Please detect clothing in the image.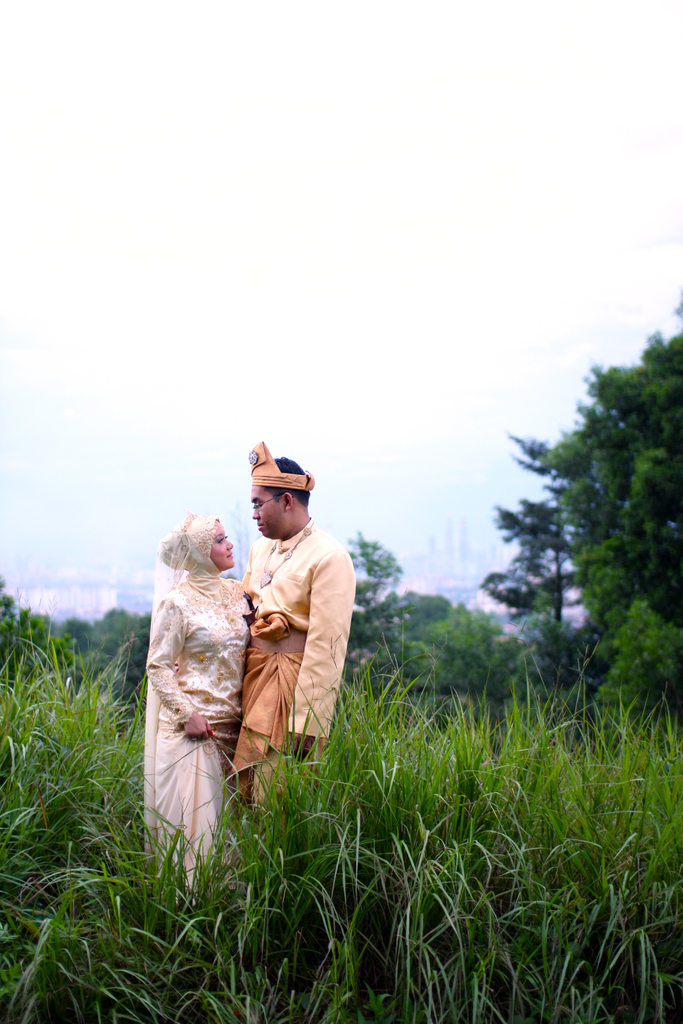
BBox(233, 509, 359, 819).
